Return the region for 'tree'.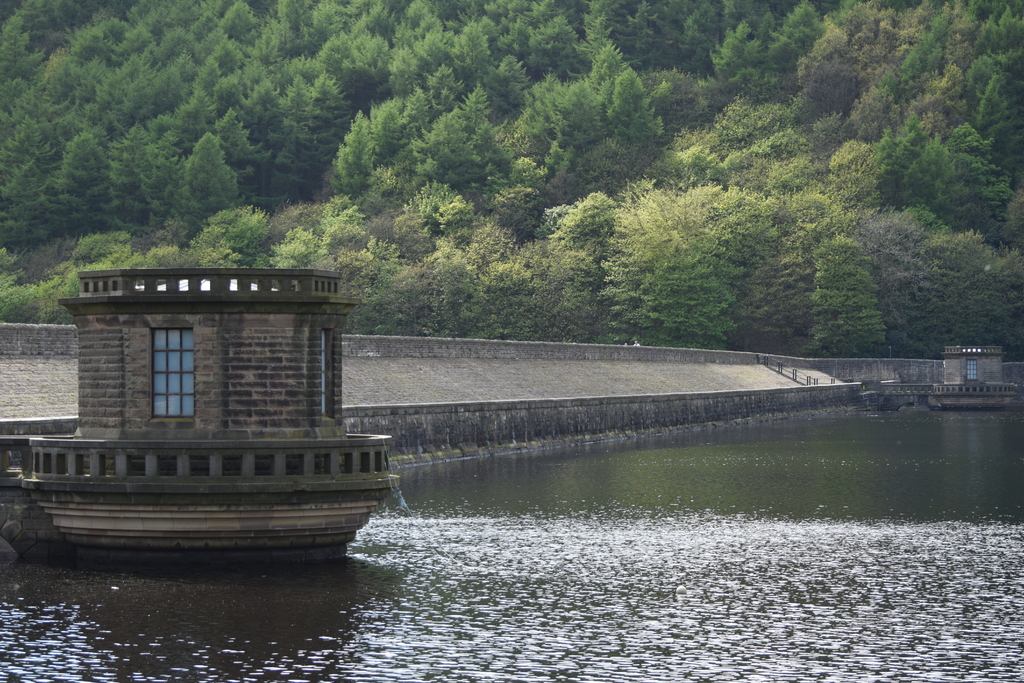
select_region(586, 188, 794, 347).
